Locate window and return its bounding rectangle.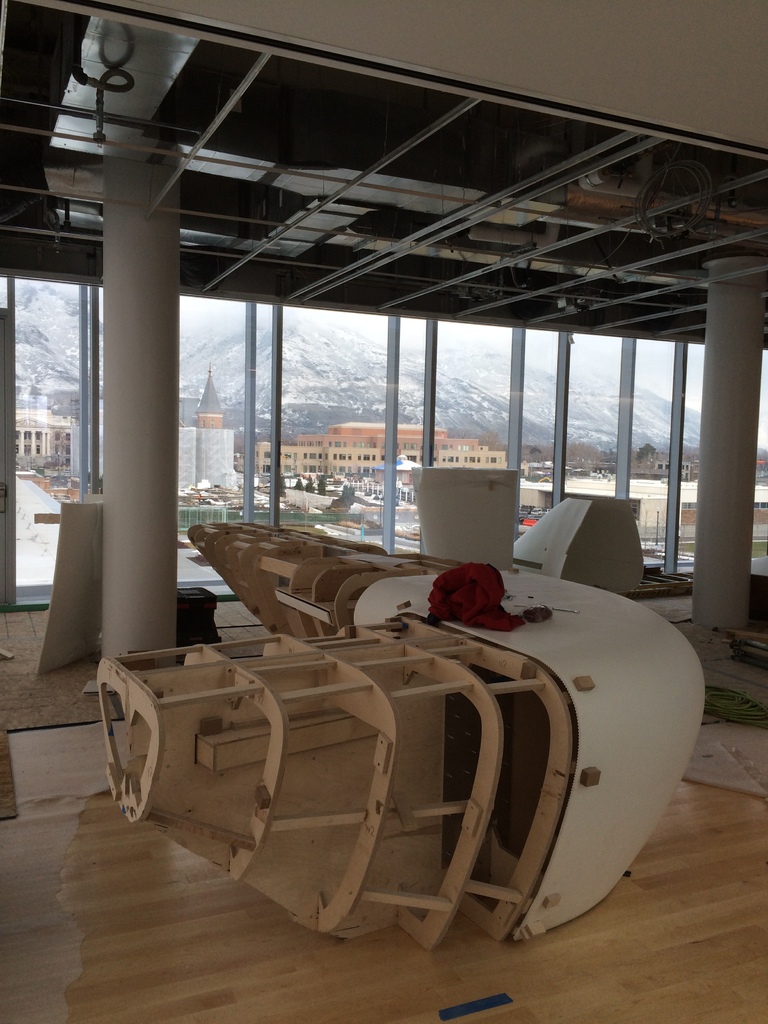
381, 451, 386, 462.
